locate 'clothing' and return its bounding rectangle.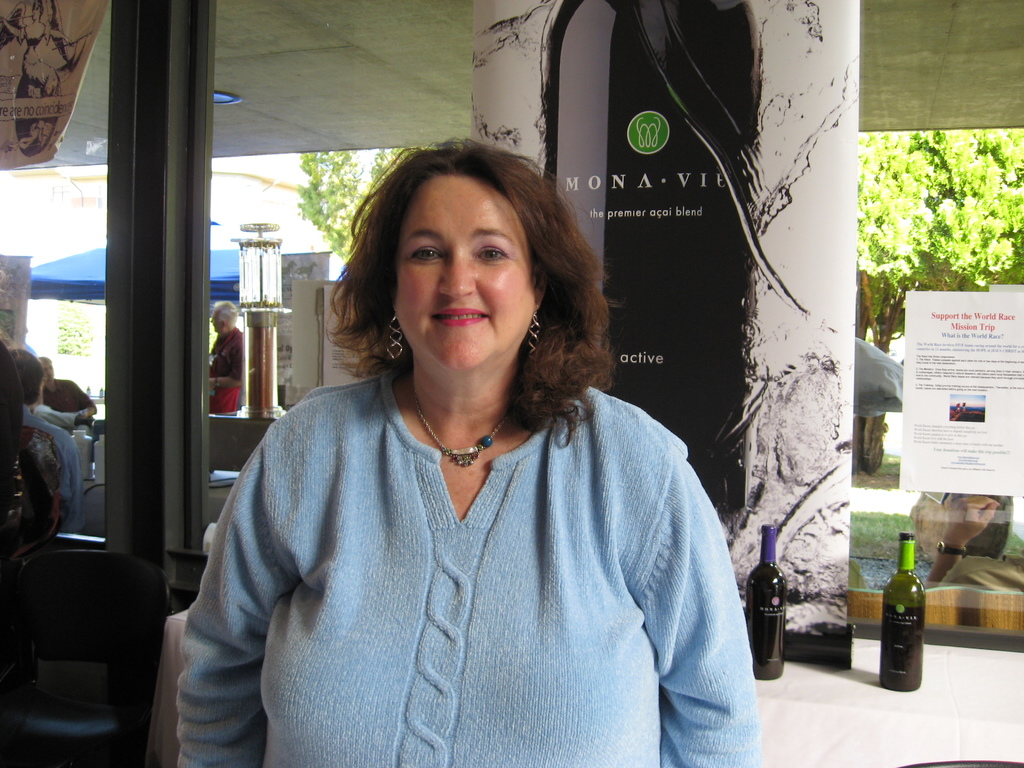
182/323/249/430.
